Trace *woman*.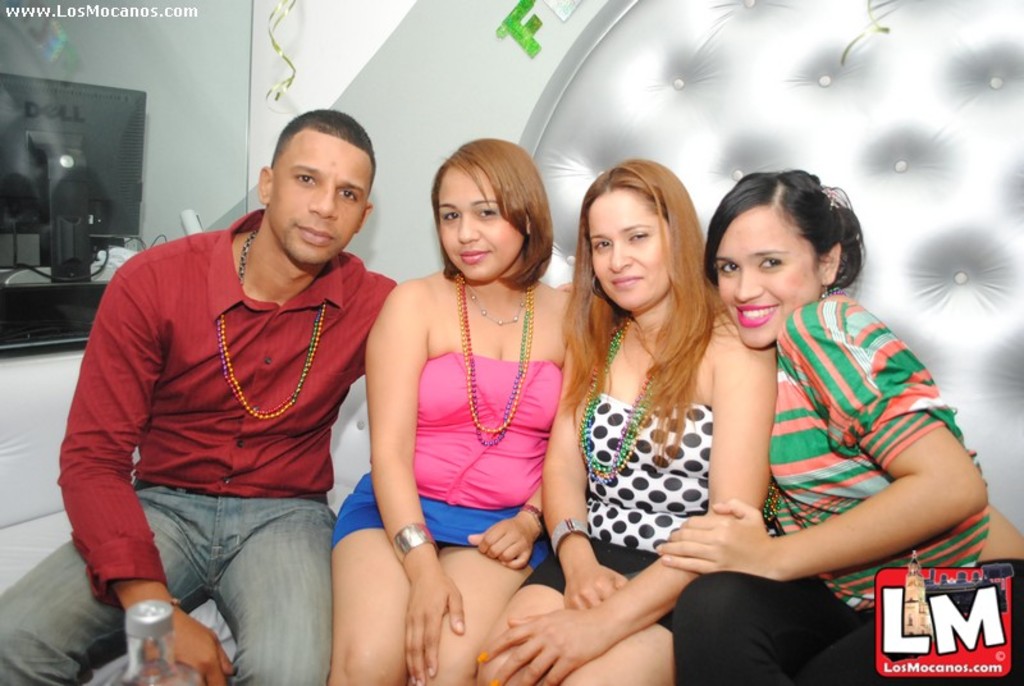
Traced to crop(545, 151, 750, 660).
